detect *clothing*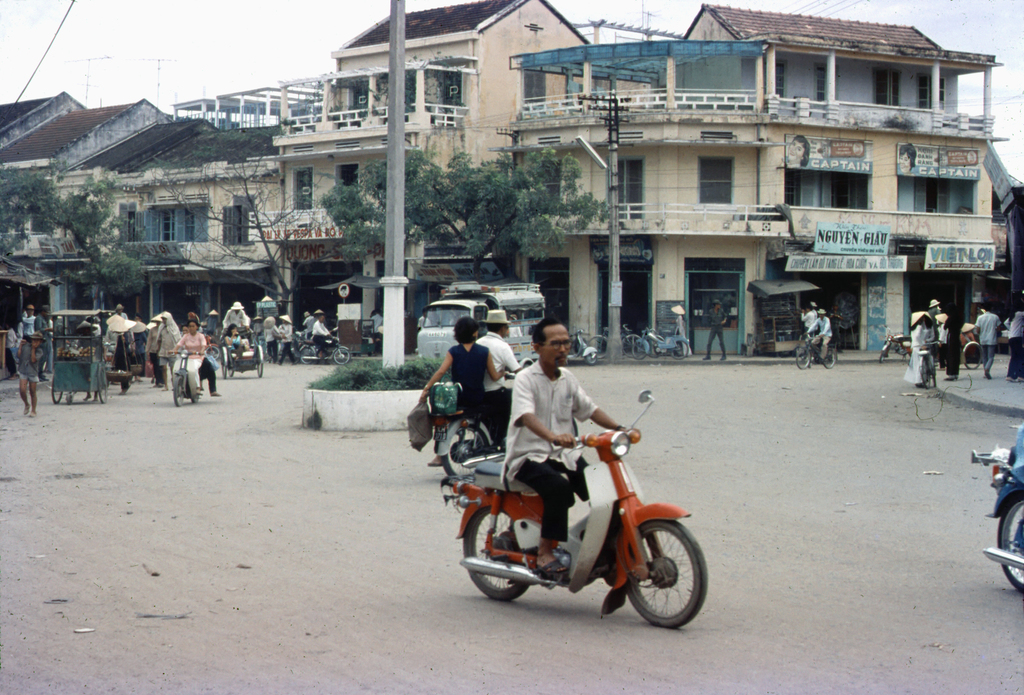
select_region(435, 337, 489, 453)
